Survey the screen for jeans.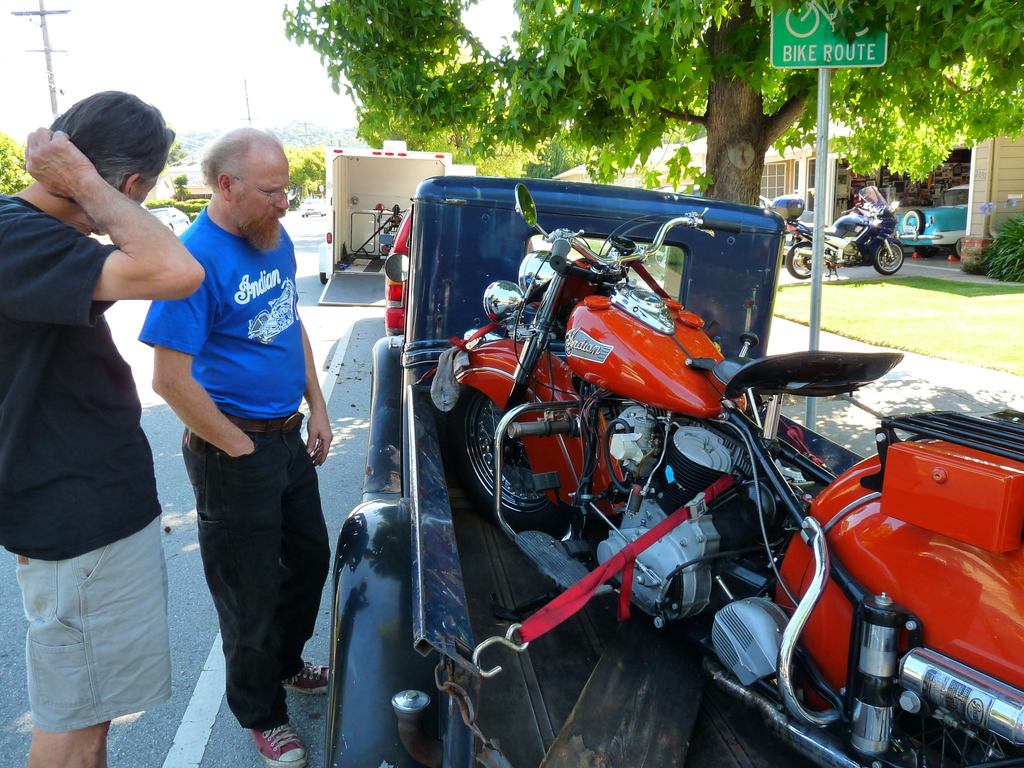
Survey found: Rect(18, 531, 181, 731).
